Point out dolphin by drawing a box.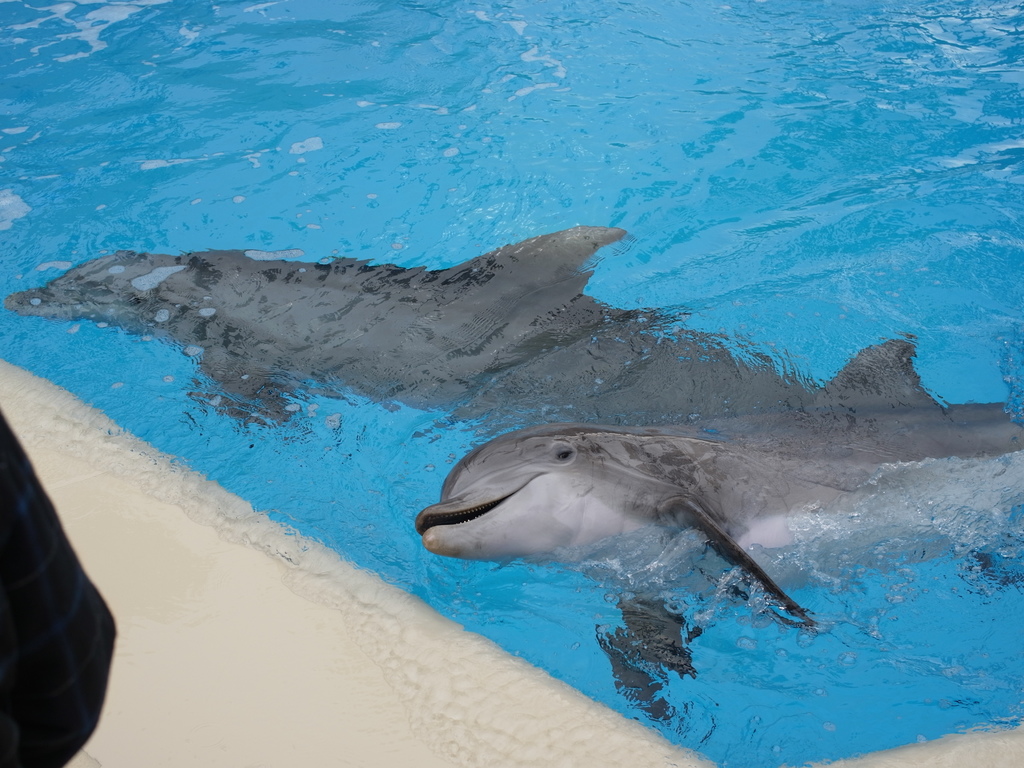
box=[417, 323, 1023, 726].
